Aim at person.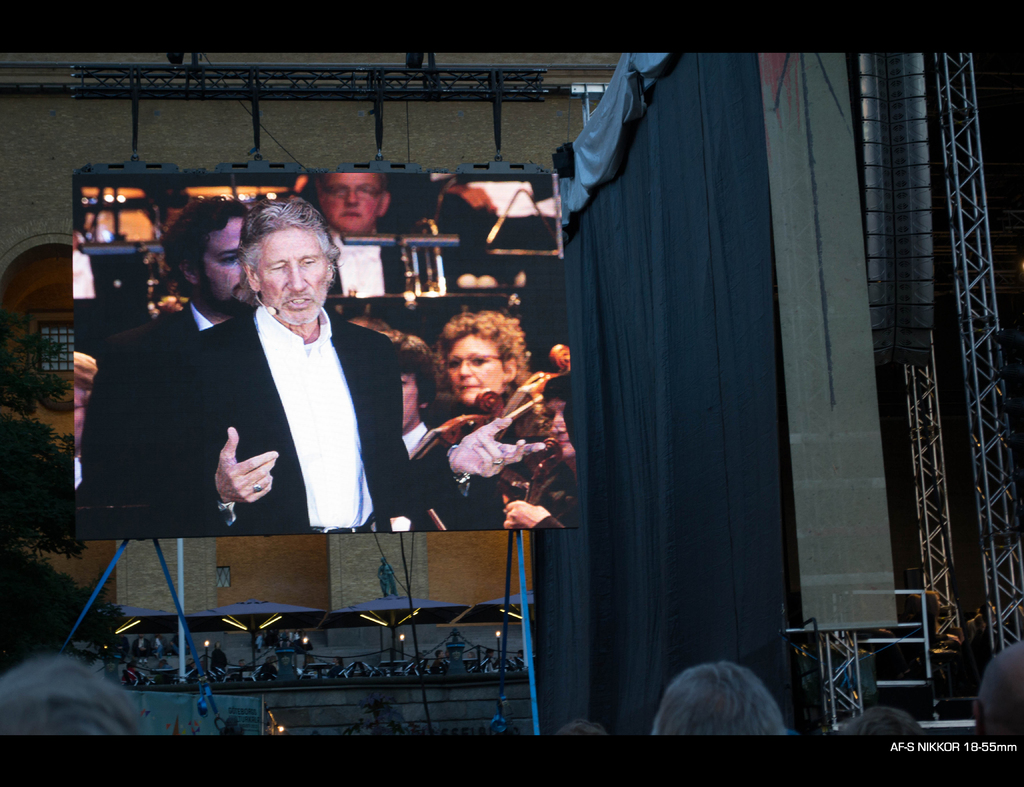
Aimed at locate(378, 331, 433, 461).
